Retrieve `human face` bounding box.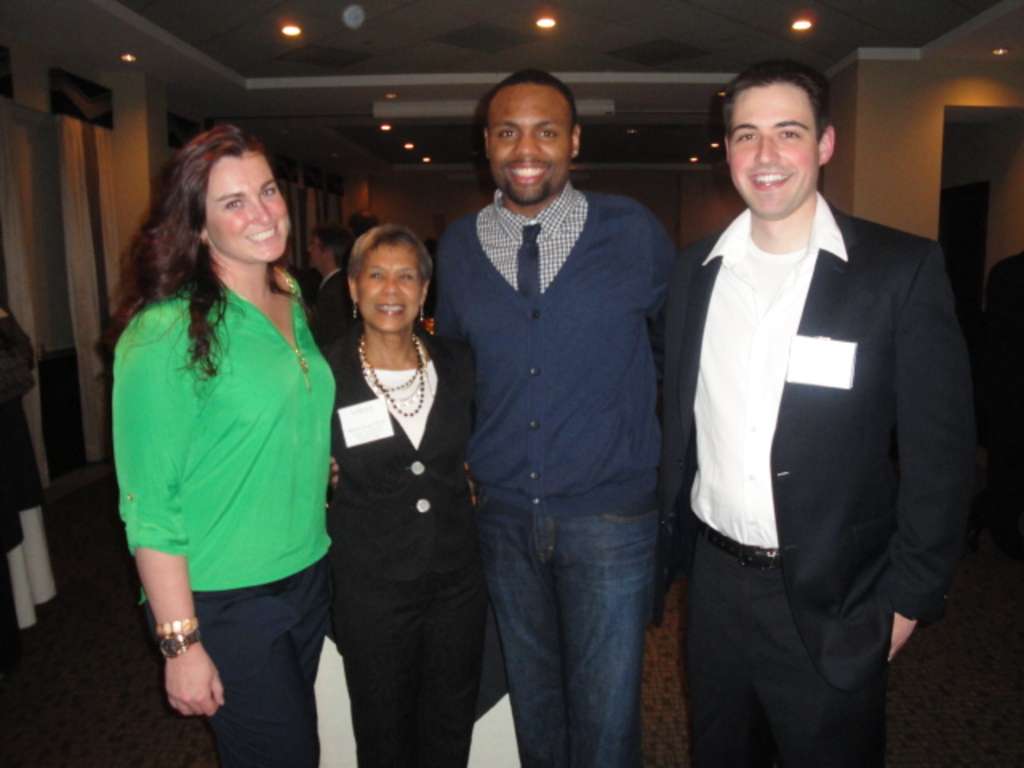
Bounding box: 210:150:291:256.
